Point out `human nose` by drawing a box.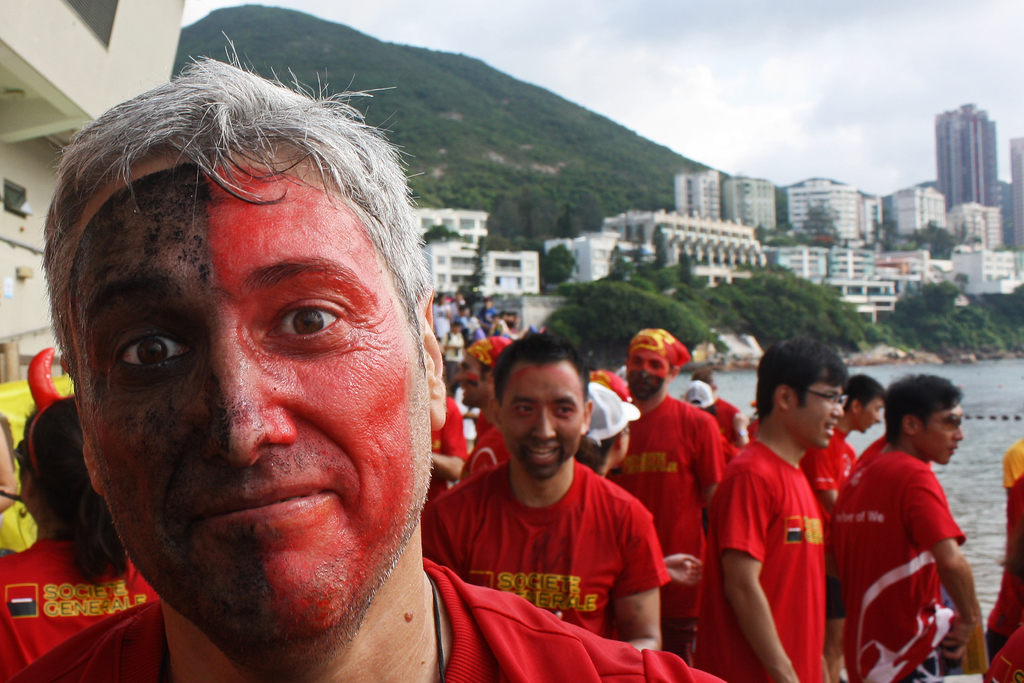
left=175, top=329, right=293, bottom=479.
